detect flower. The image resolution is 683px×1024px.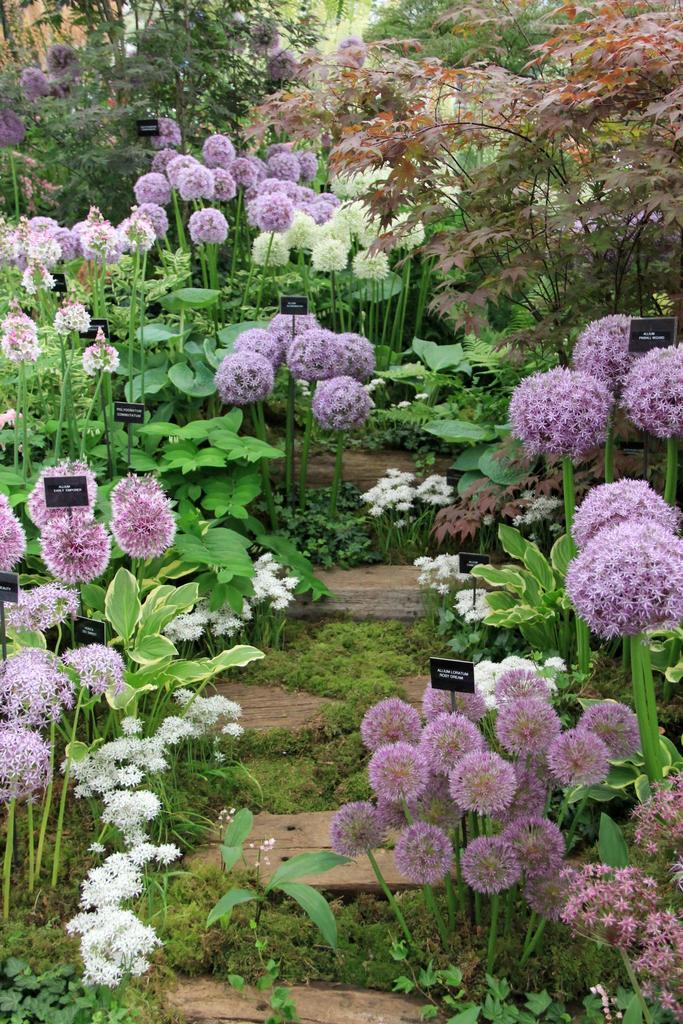
[left=520, top=769, right=551, bottom=809].
